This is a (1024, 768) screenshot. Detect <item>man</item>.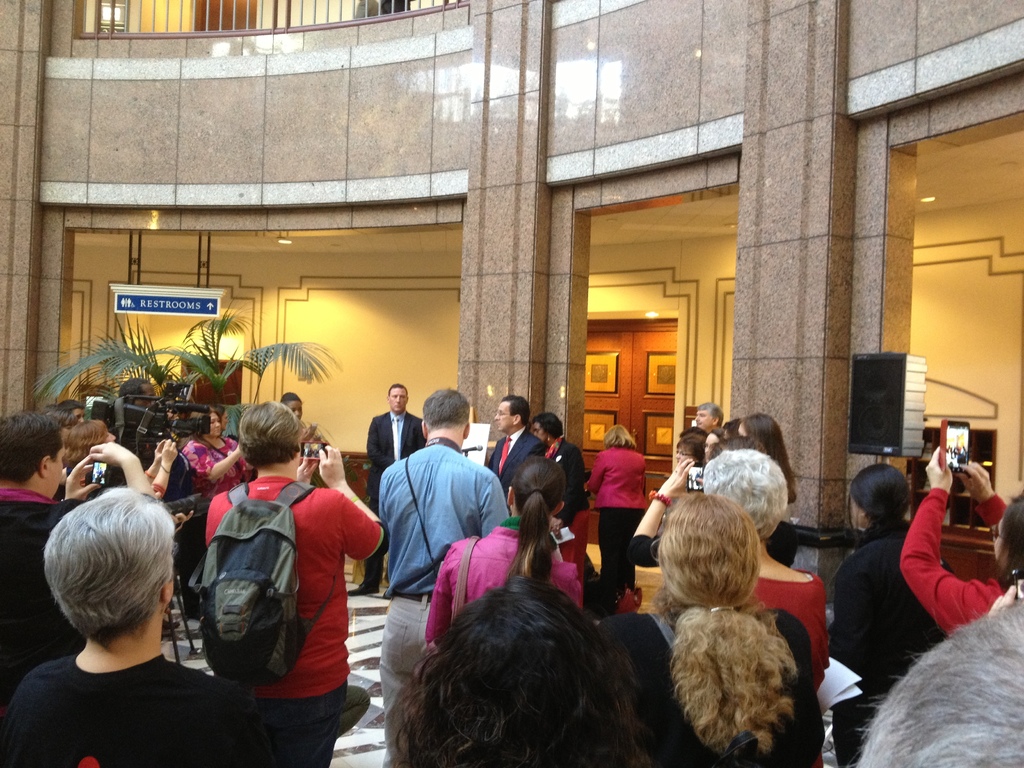
479,387,550,507.
